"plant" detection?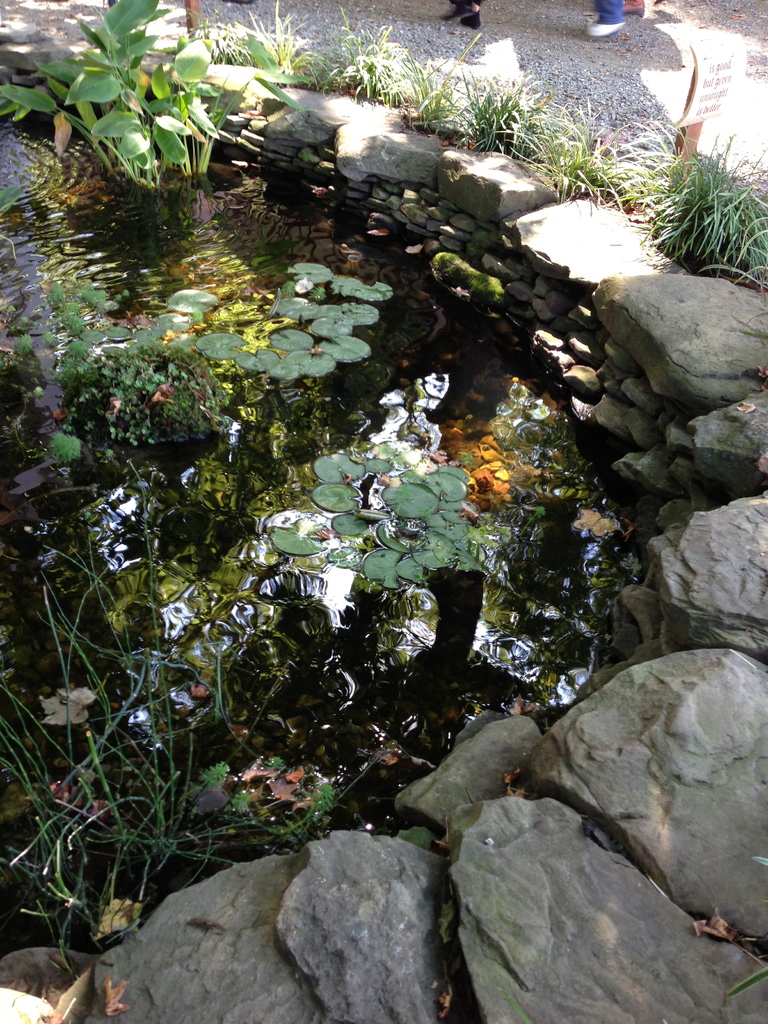
locate(520, 100, 660, 205)
